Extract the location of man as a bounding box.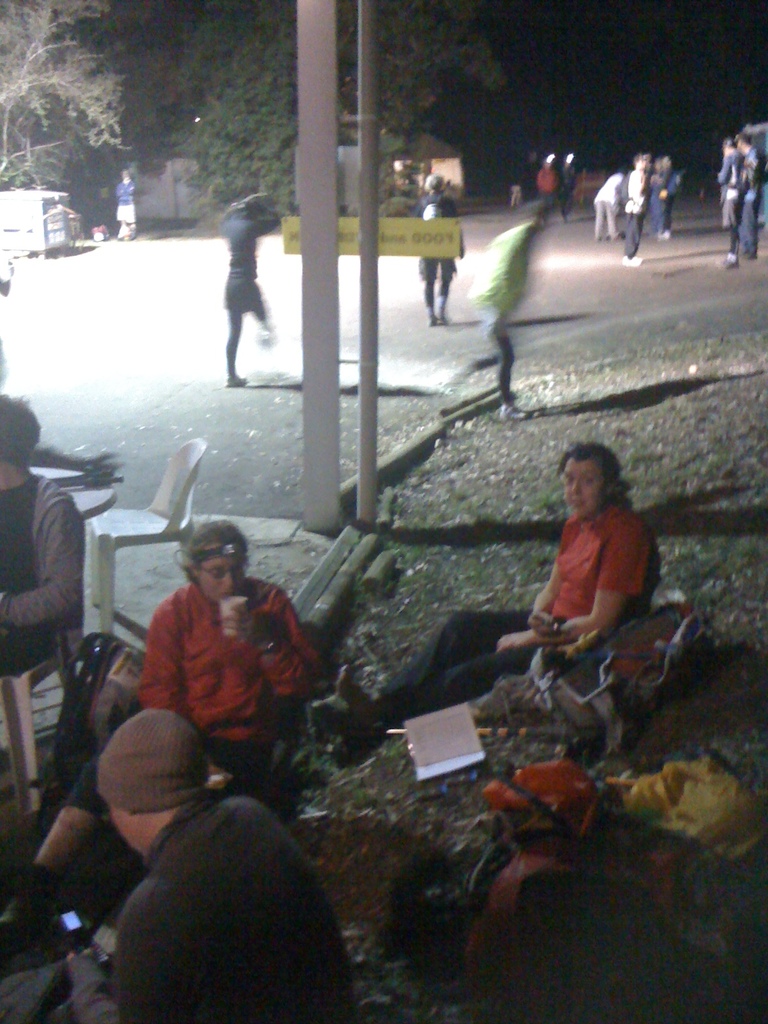
[x1=0, y1=398, x2=86, y2=730].
